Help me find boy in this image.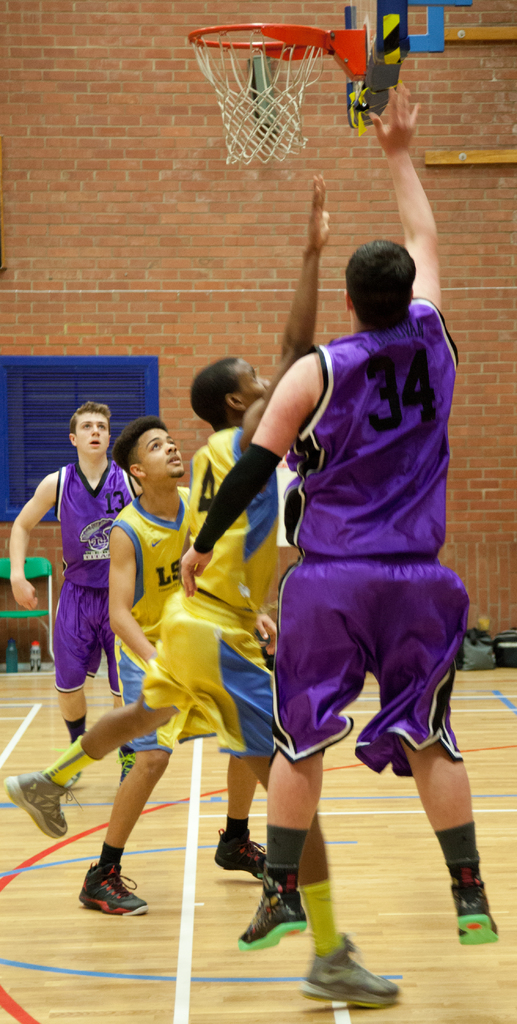
Found it: 14/380/174/869.
